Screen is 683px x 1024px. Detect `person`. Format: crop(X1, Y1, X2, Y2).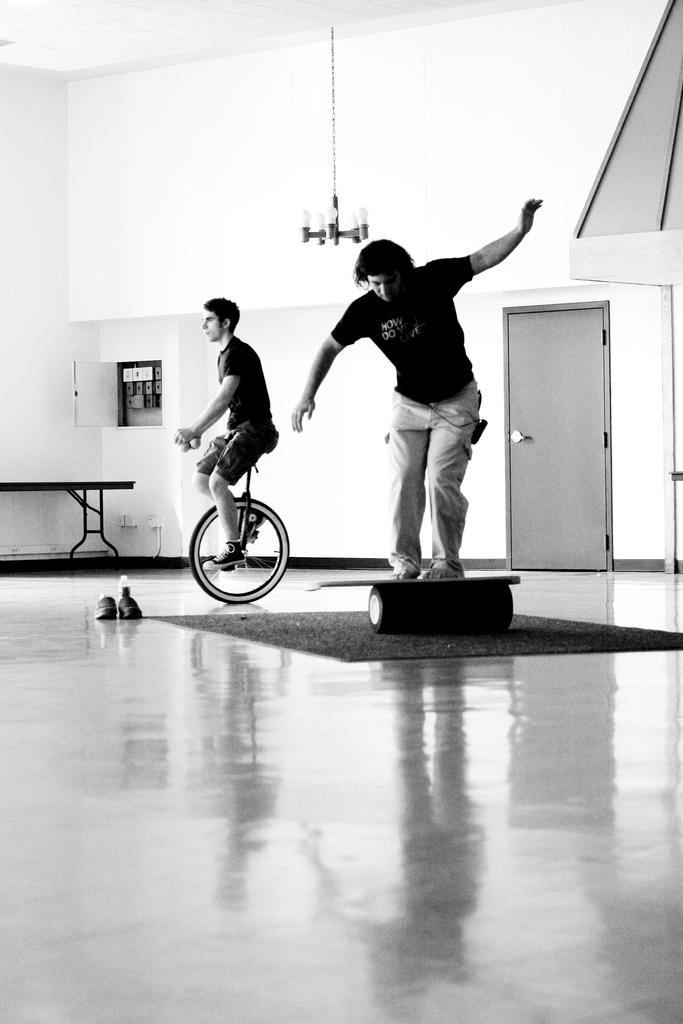
crop(308, 184, 521, 609).
